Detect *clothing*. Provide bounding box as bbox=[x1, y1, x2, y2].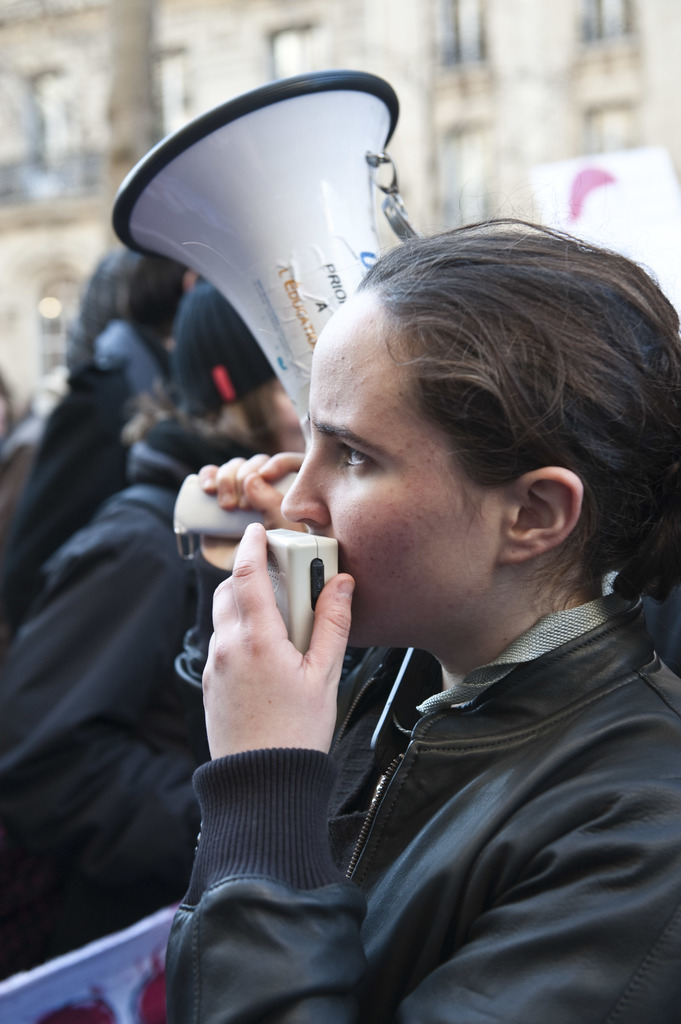
bbox=[129, 346, 668, 1023].
